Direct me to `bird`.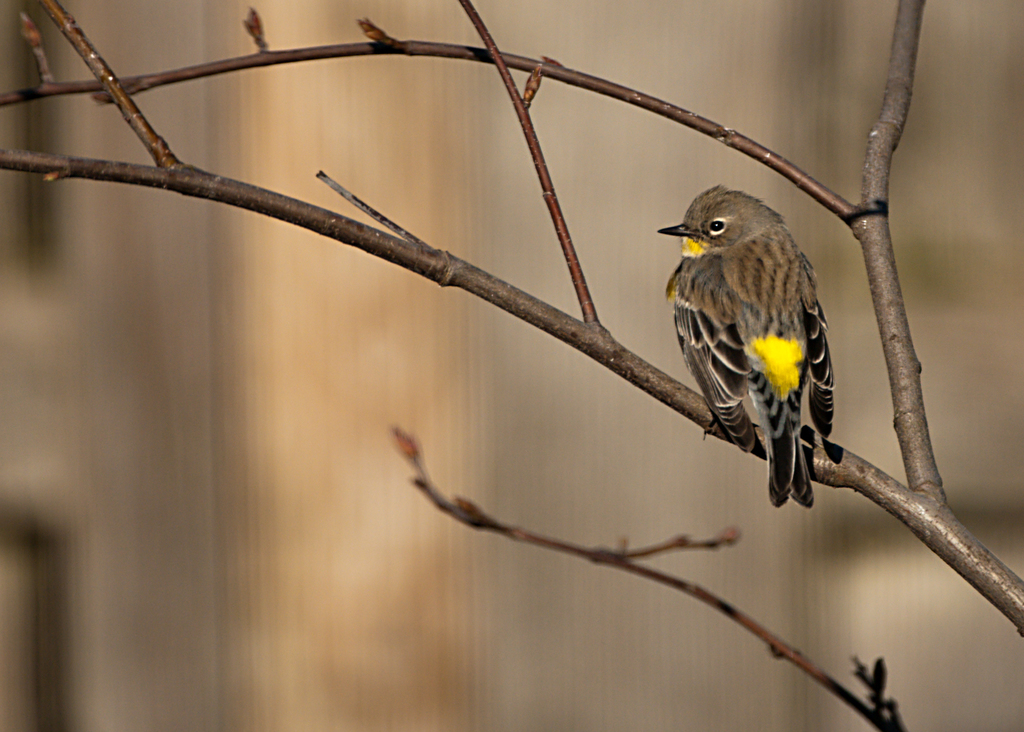
Direction: (left=650, top=182, right=859, bottom=507).
